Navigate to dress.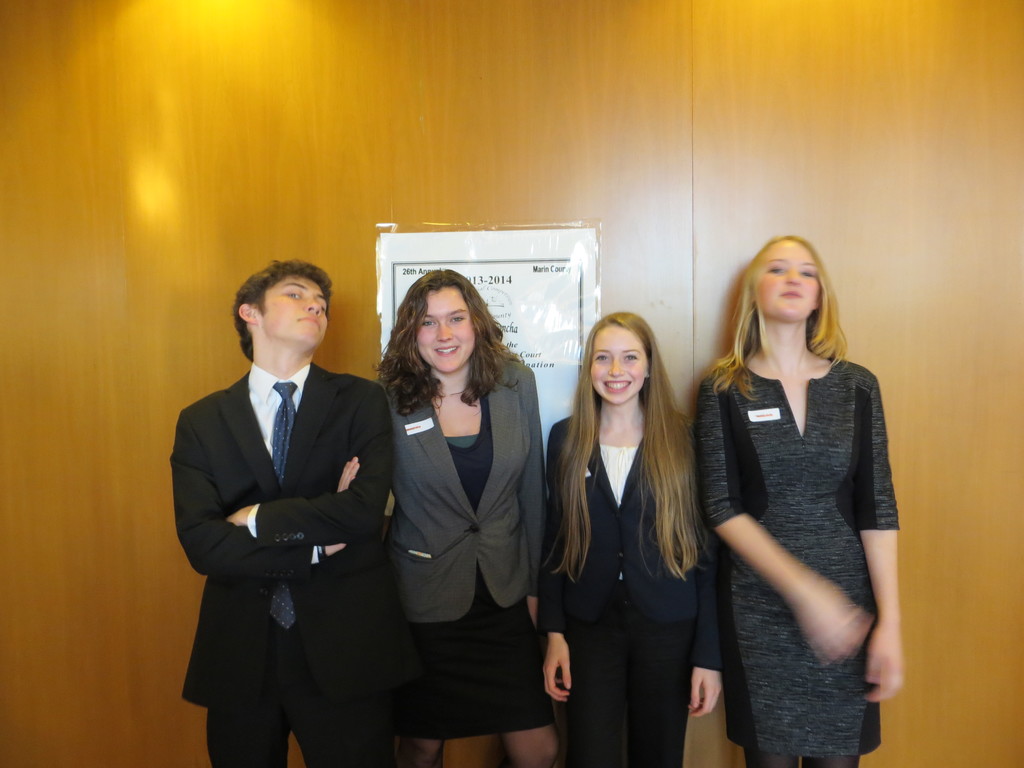
Navigation target: (x1=541, y1=409, x2=720, y2=767).
